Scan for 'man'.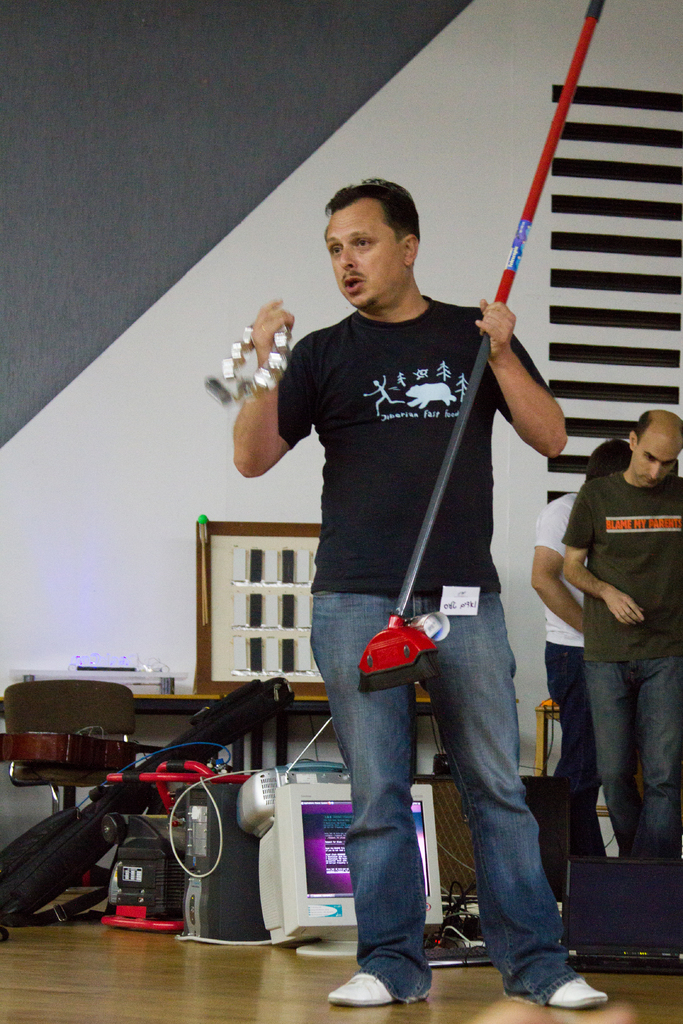
Scan result: (left=559, top=403, right=682, bottom=881).
